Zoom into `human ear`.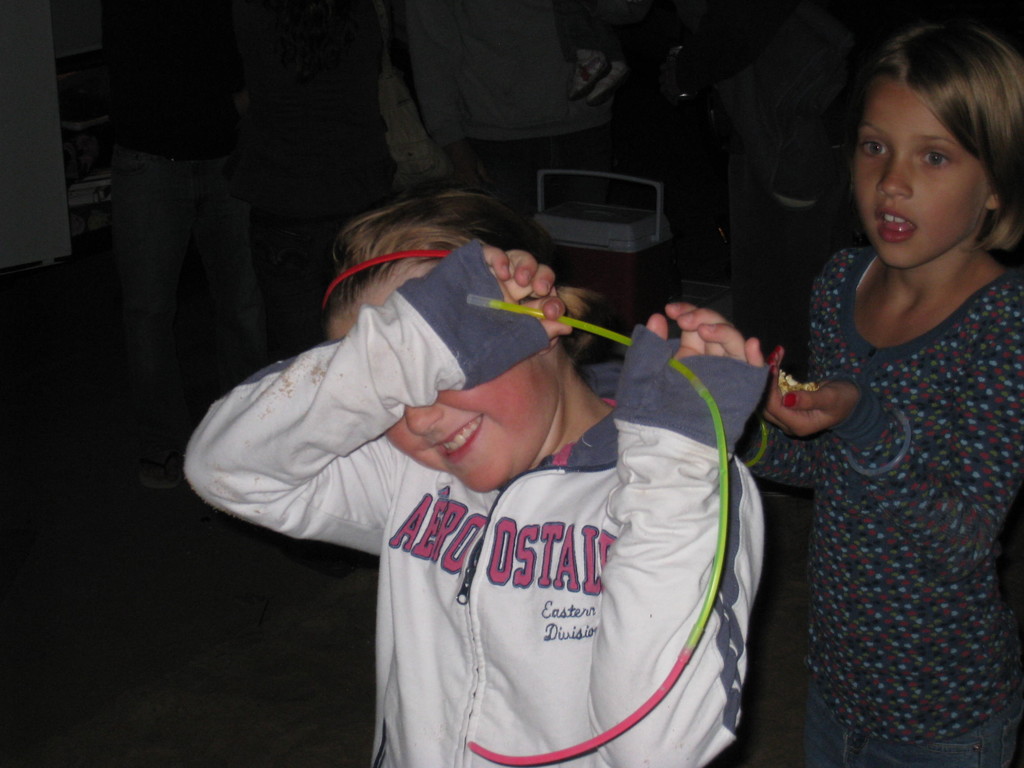
Zoom target: <region>984, 189, 996, 209</region>.
